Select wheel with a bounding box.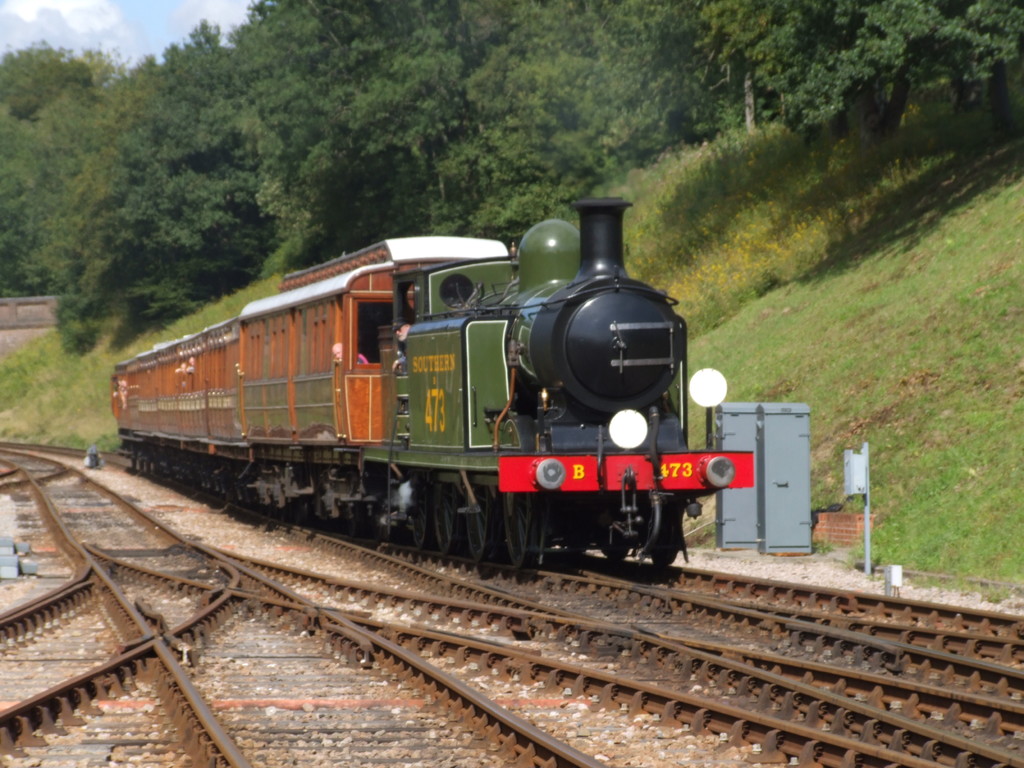
detection(470, 487, 497, 559).
